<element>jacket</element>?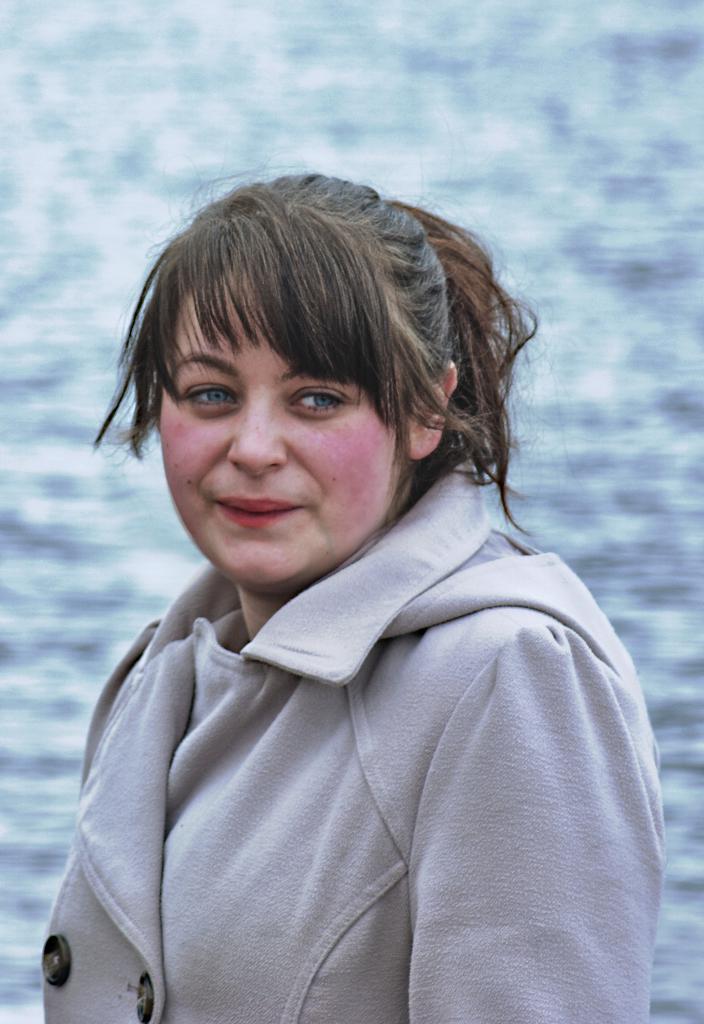
crop(54, 520, 615, 1002)
